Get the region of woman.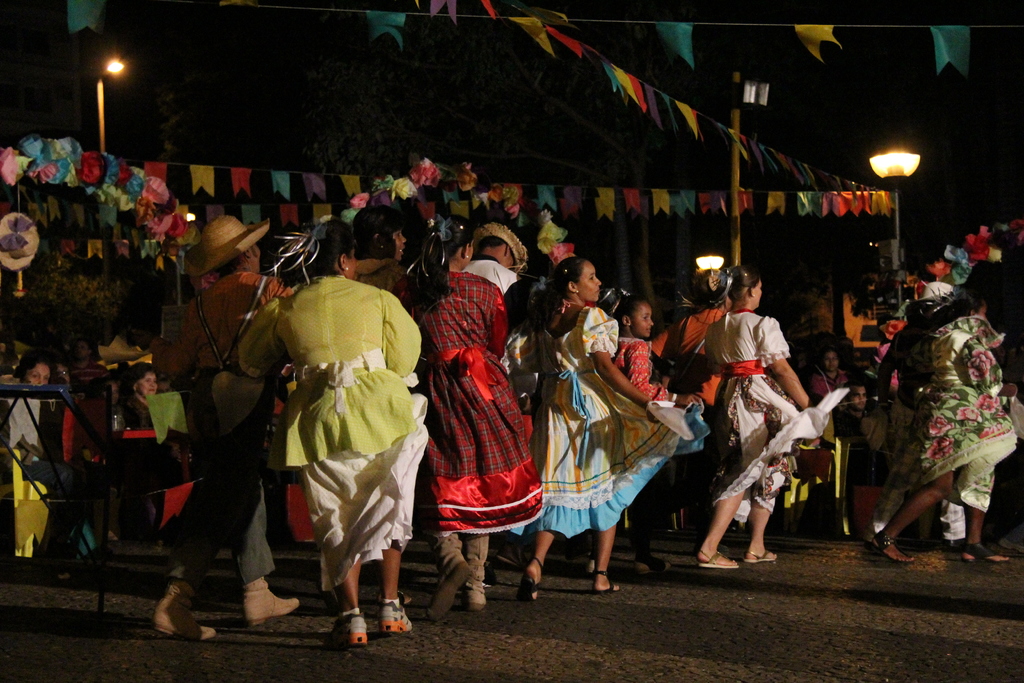
l=698, t=265, r=813, b=572.
